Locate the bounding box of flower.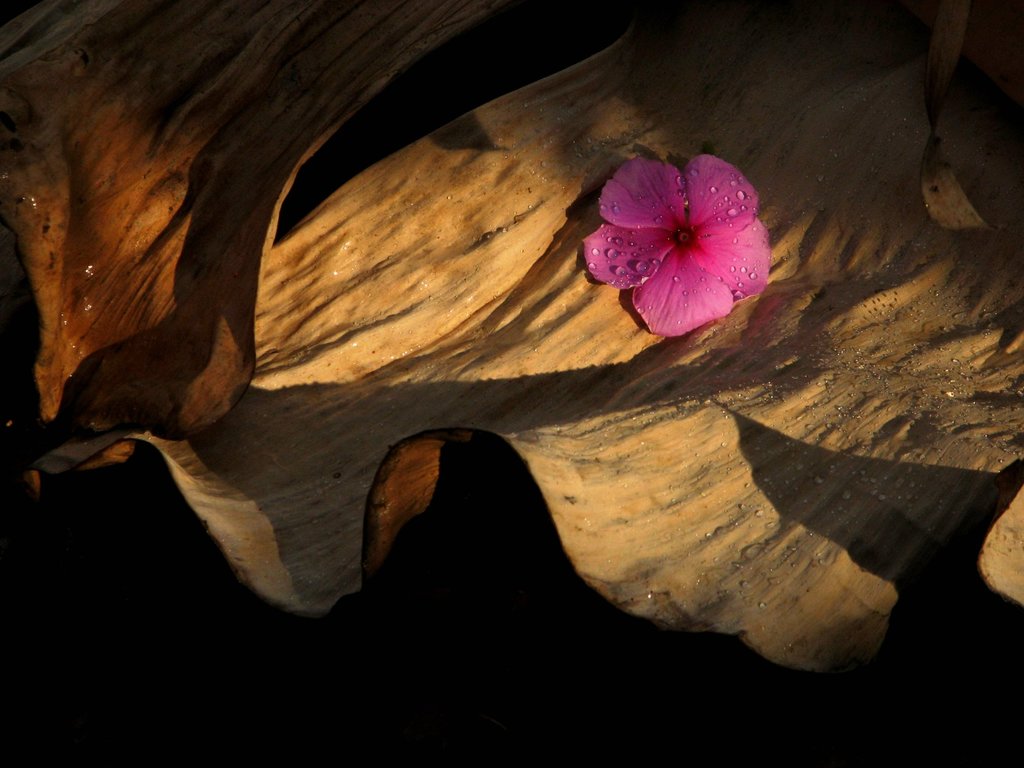
Bounding box: l=580, t=147, r=770, b=333.
